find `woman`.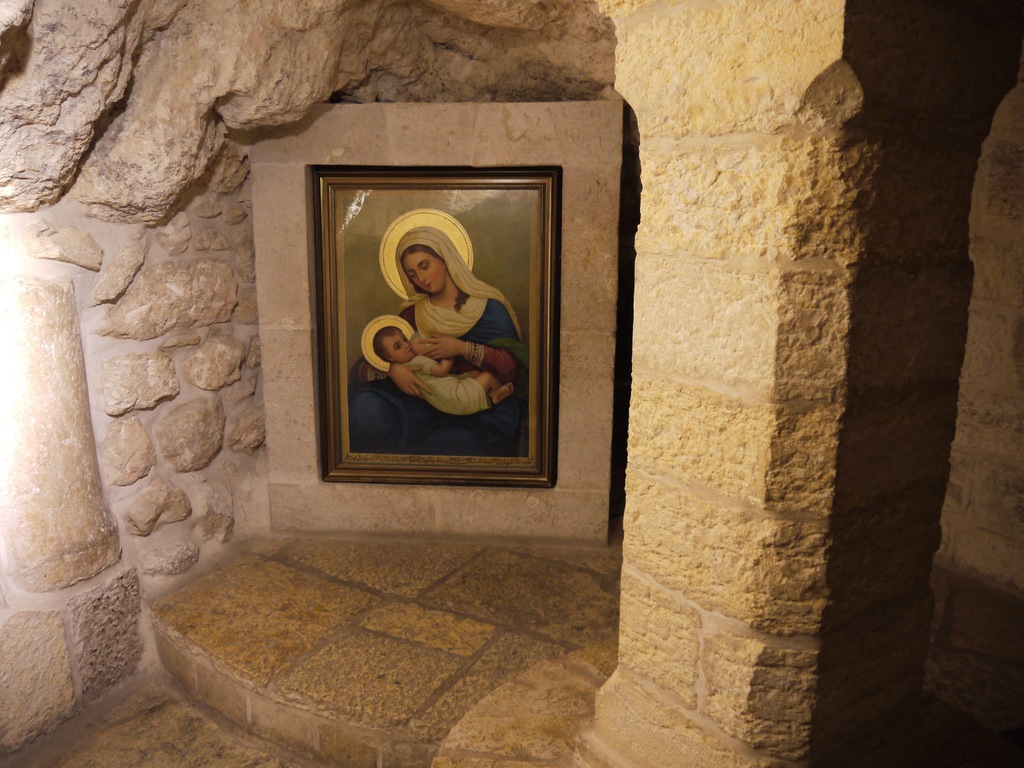
[left=346, top=191, right=514, bottom=463].
